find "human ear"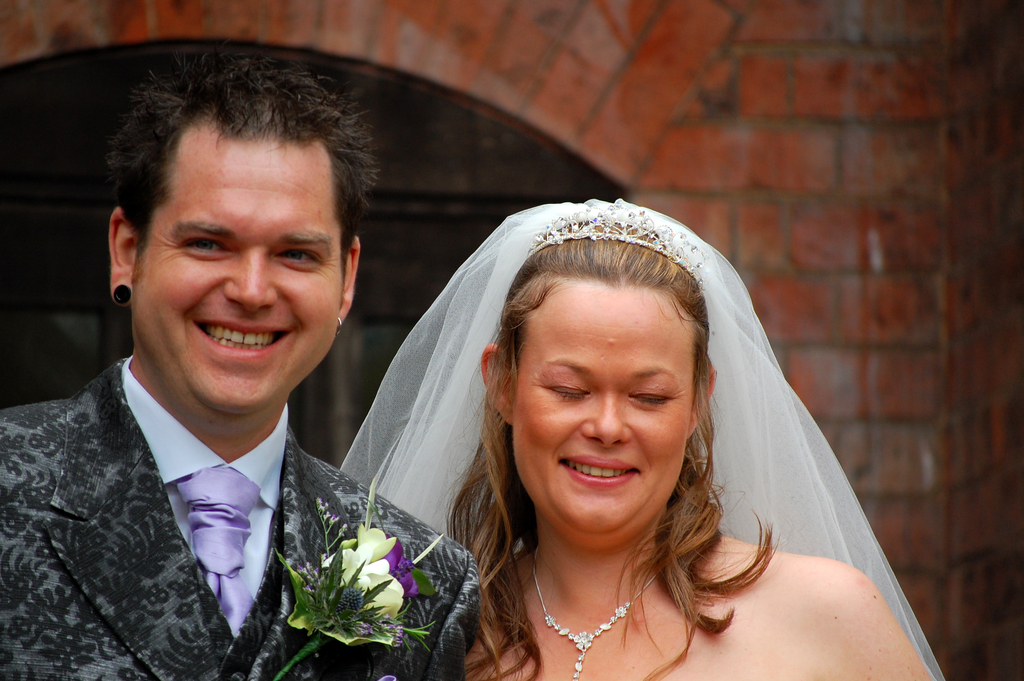
<region>335, 234, 364, 329</region>
